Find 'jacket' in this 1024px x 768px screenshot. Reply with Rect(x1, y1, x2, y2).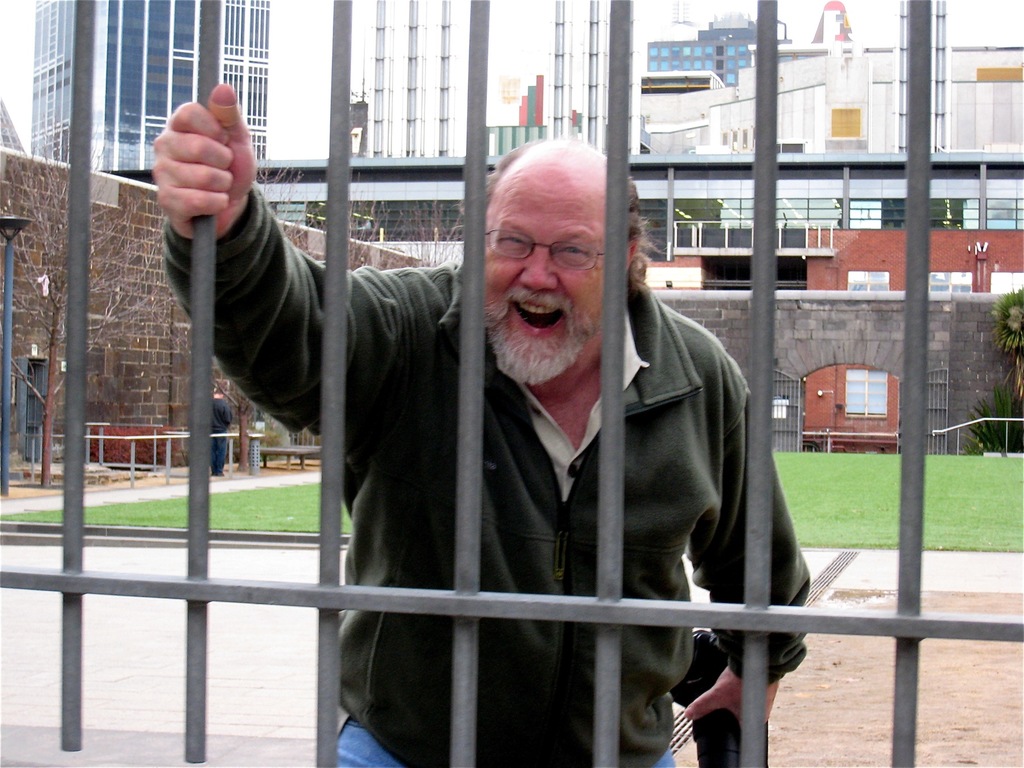
Rect(154, 84, 819, 766).
